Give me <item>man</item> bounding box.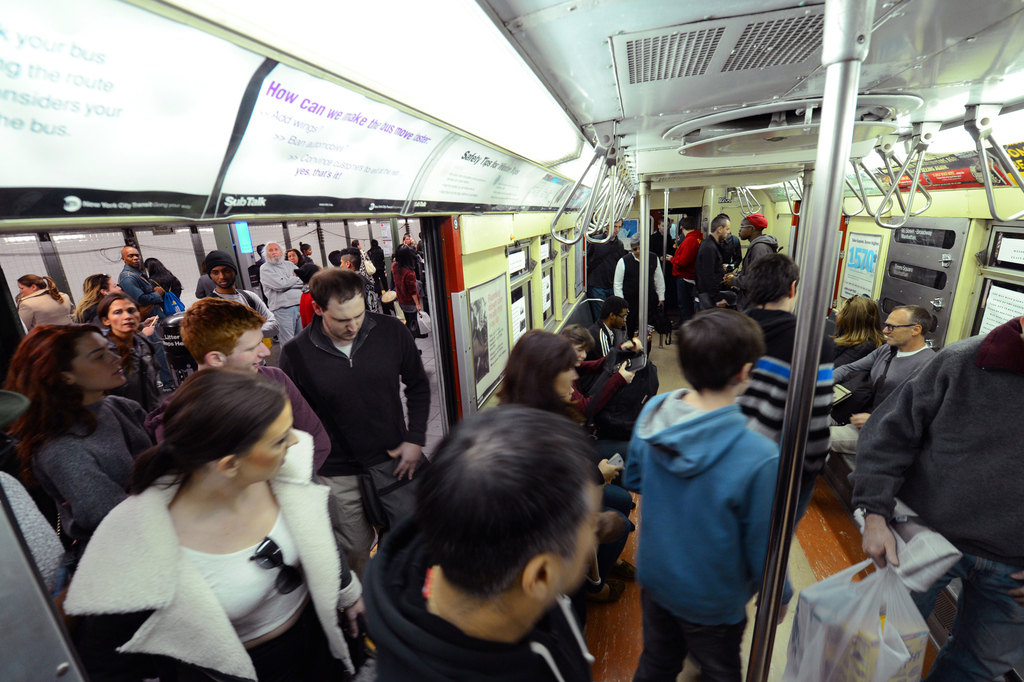
x1=854 y1=310 x2=1023 y2=681.
